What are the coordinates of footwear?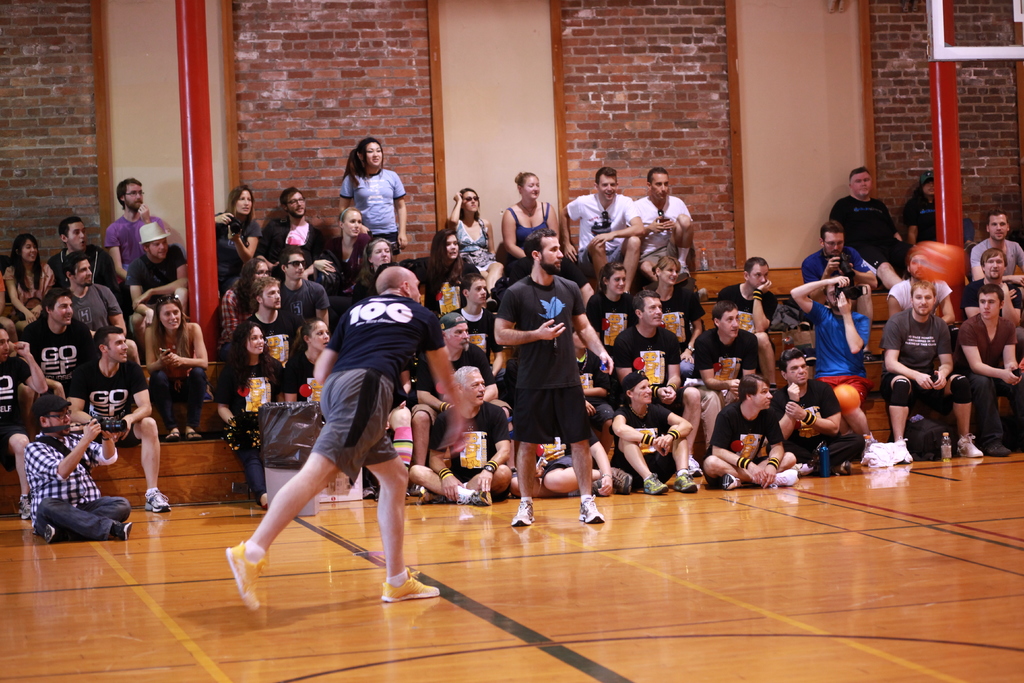
675,473,701,491.
